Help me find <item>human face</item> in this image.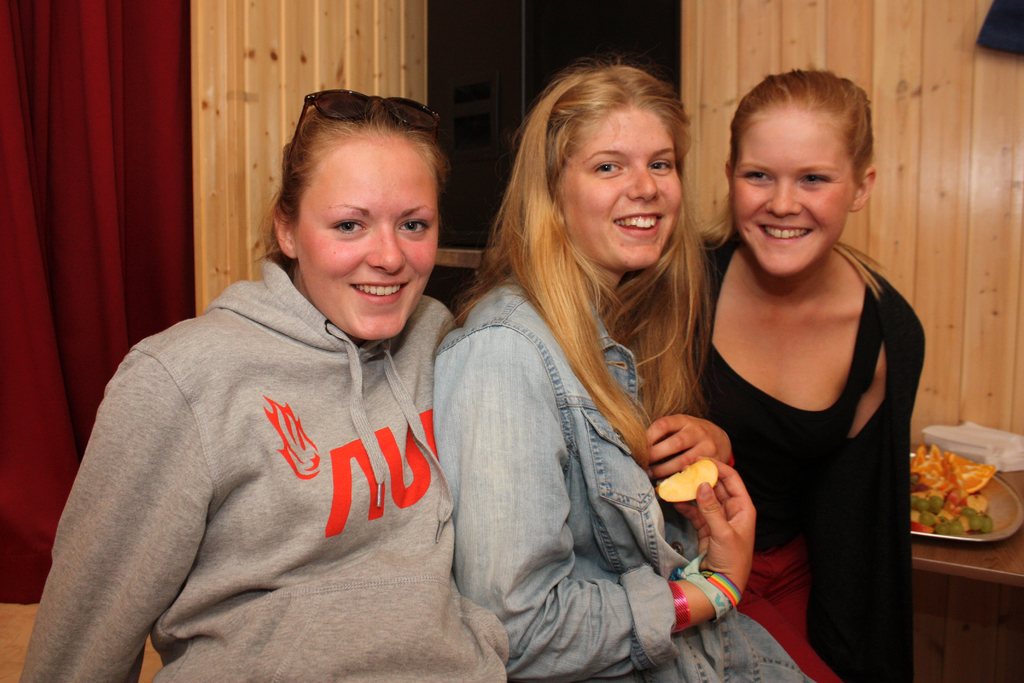
Found it: select_region(555, 109, 681, 267).
